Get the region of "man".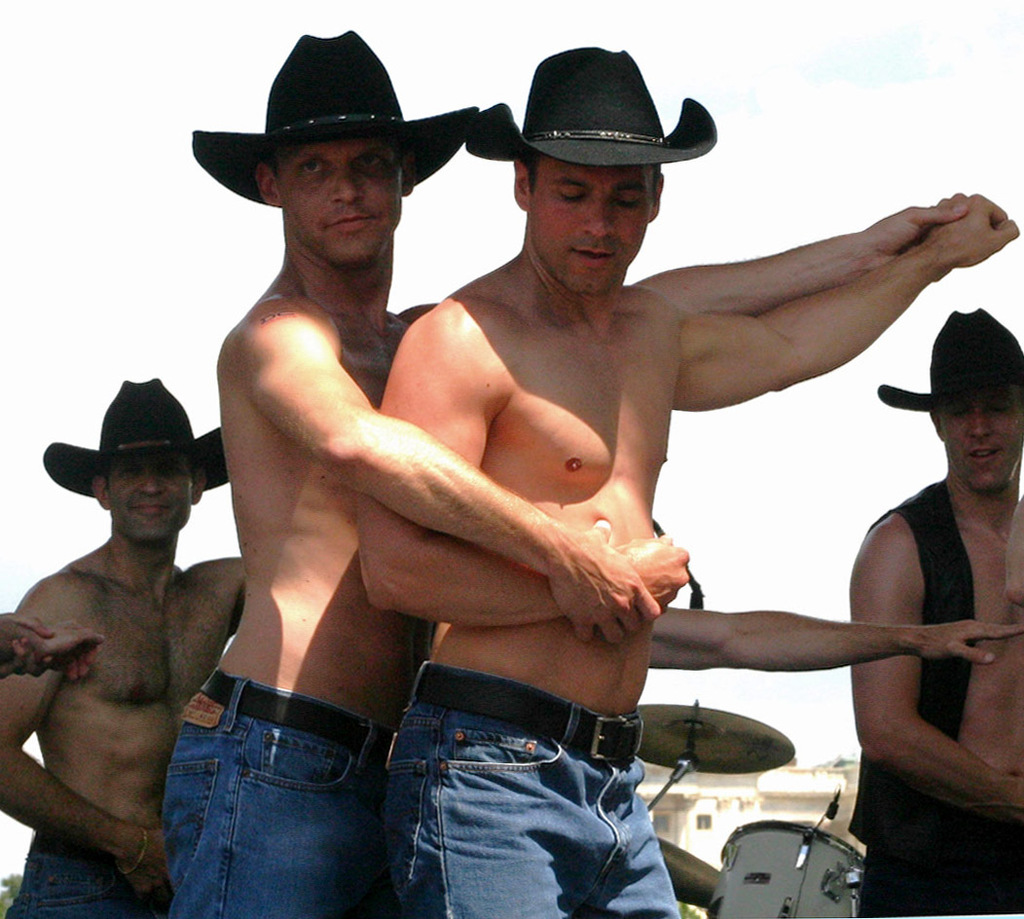
box=[357, 51, 1020, 918].
